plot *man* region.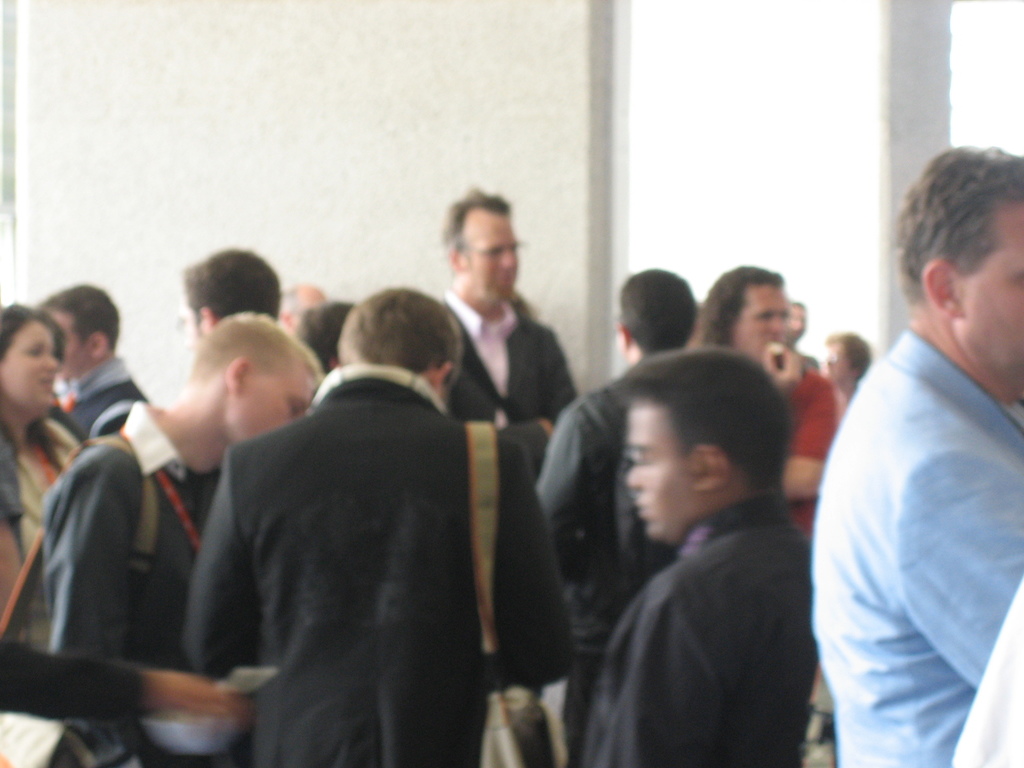
Plotted at (left=433, top=188, right=572, bottom=477).
